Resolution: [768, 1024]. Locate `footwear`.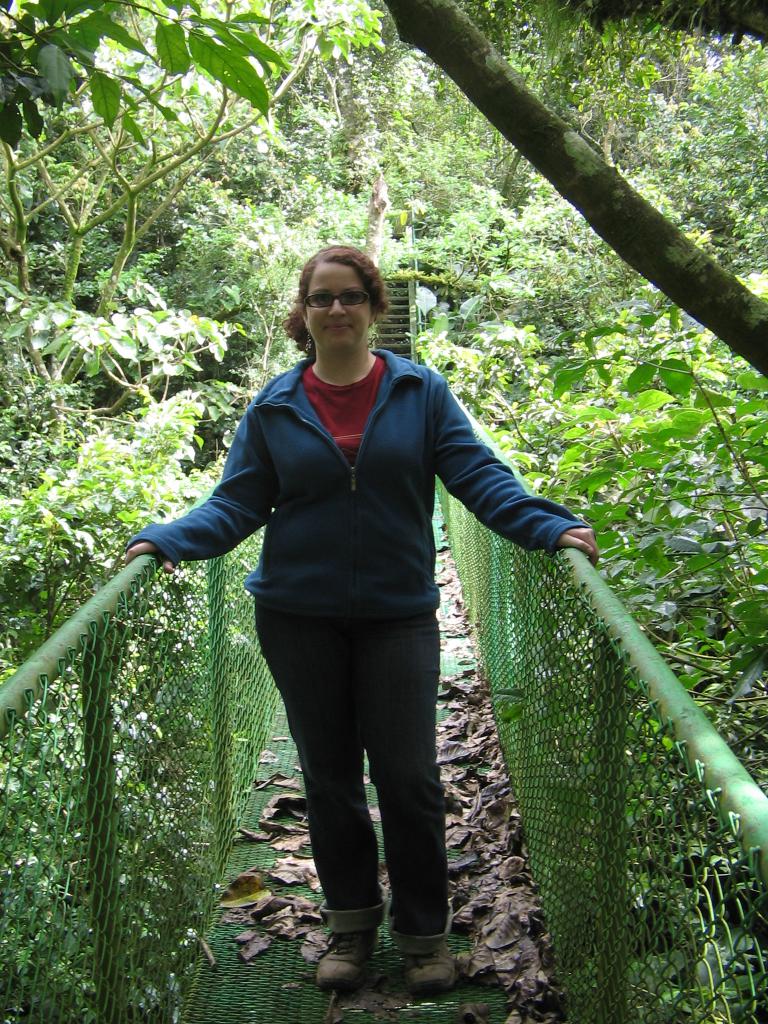
{"left": 403, "top": 943, "right": 460, "bottom": 997}.
